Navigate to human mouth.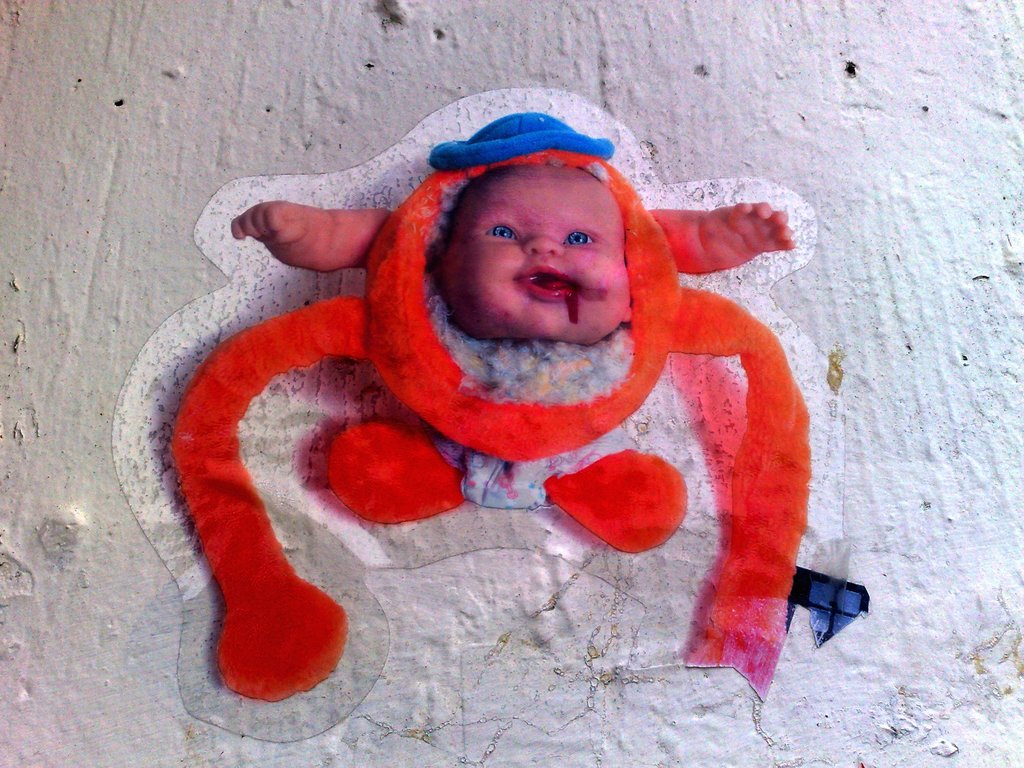
Navigation target: 517:264:569:298.
